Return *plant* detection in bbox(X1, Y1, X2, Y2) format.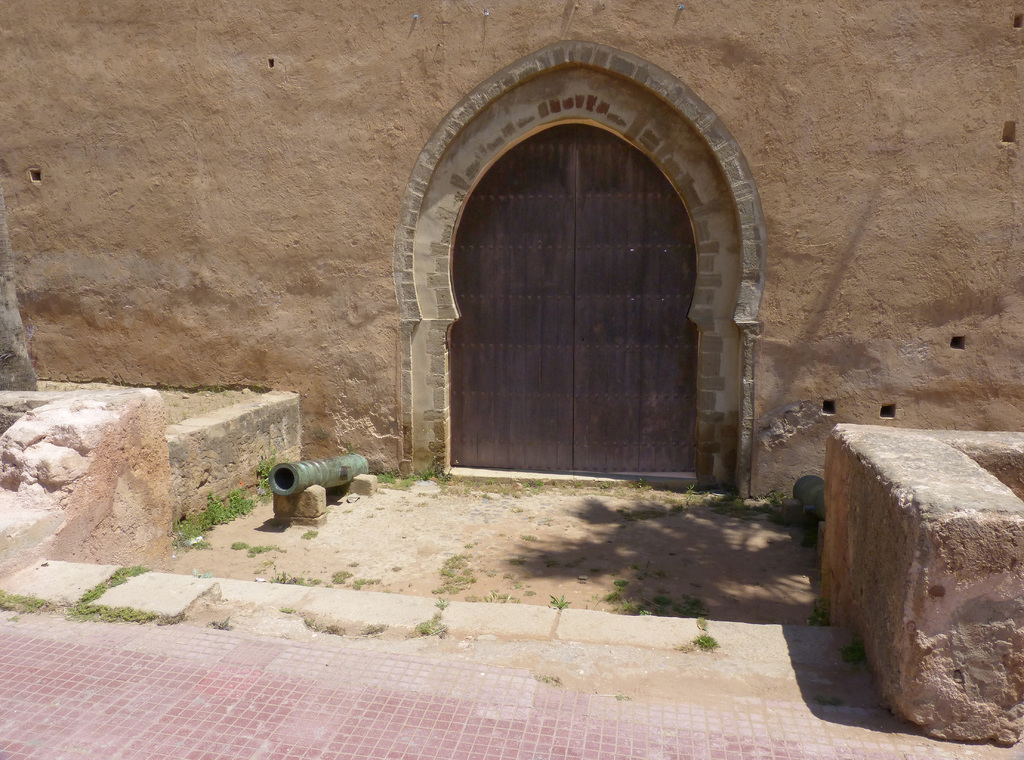
bbox(842, 631, 867, 663).
